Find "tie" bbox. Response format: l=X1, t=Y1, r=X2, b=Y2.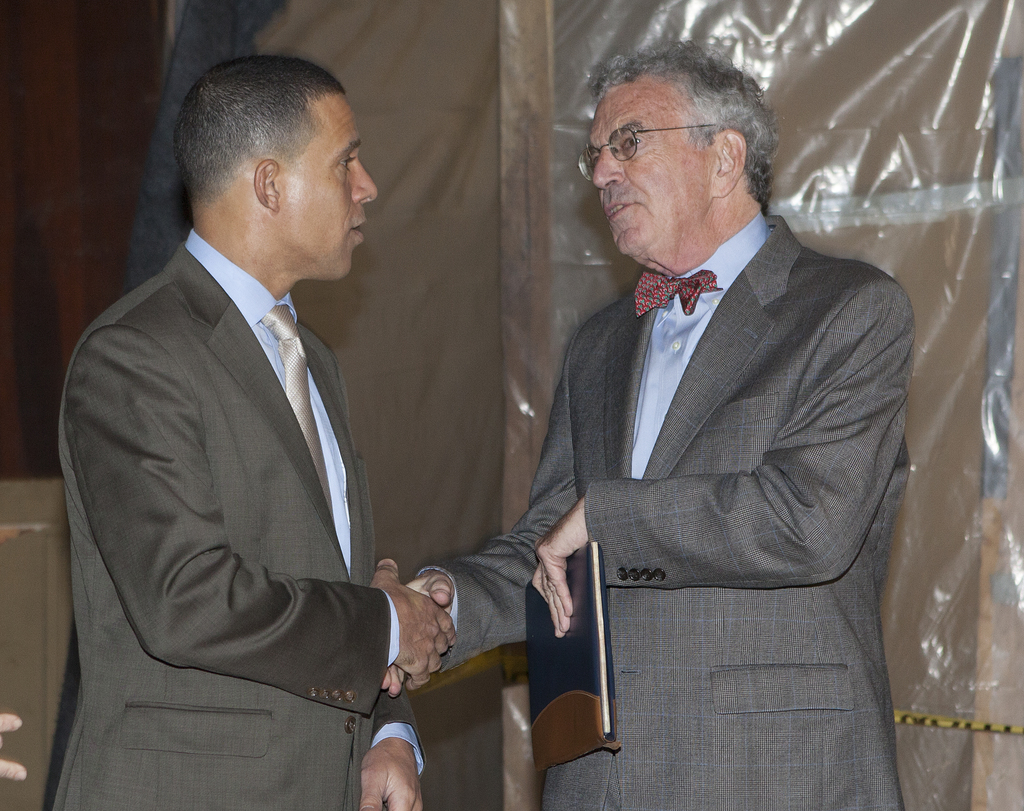
l=257, t=300, r=337, b=519.
